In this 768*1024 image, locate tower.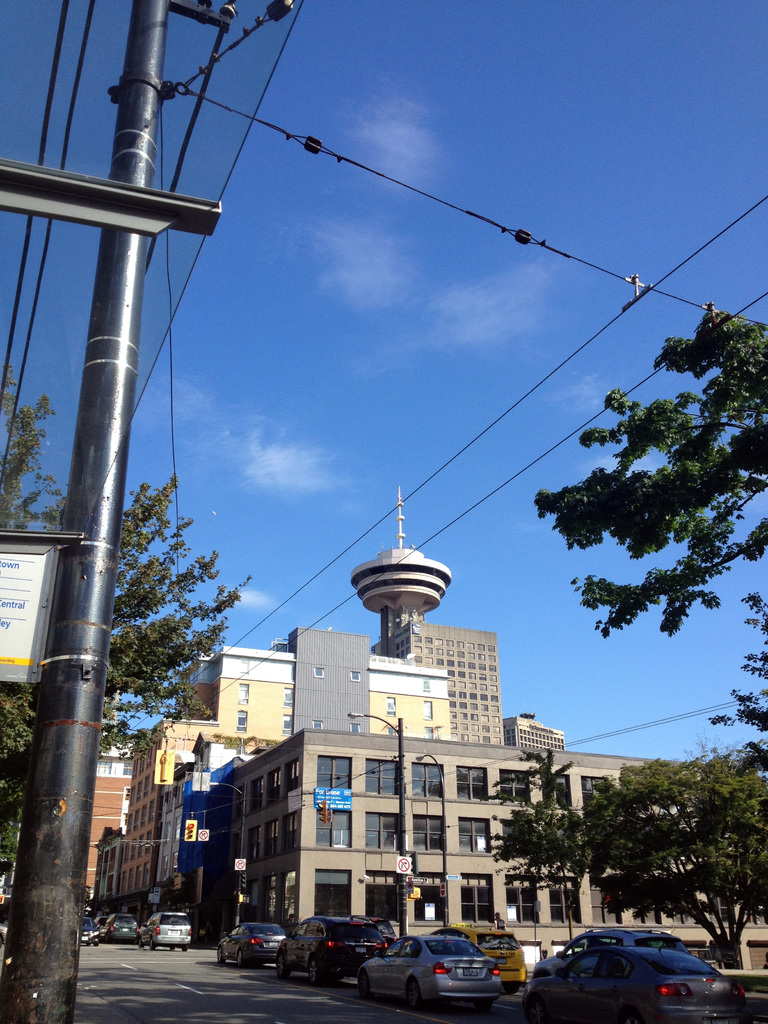
Bounding box: [352,476,455,655].
